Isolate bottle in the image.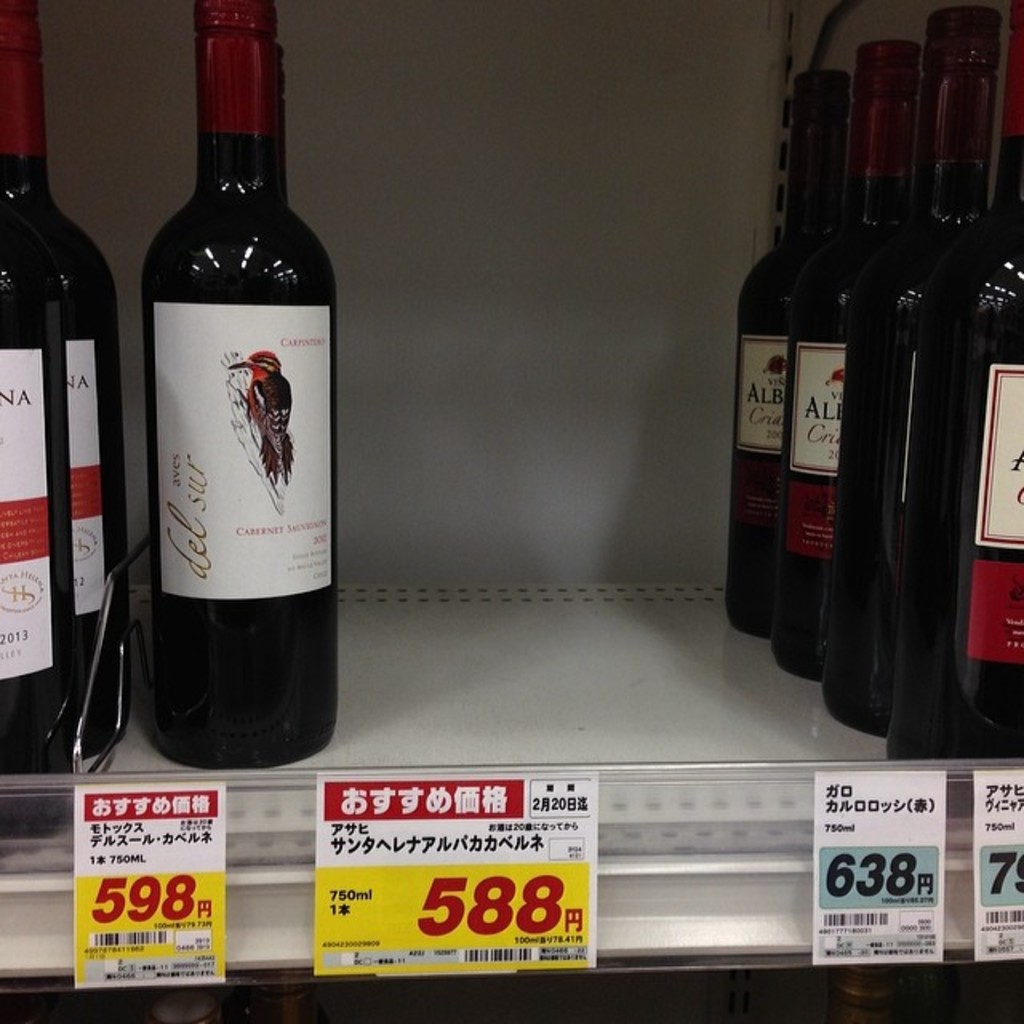
Isolated region: BBox(811, 5, 1011, 728).
